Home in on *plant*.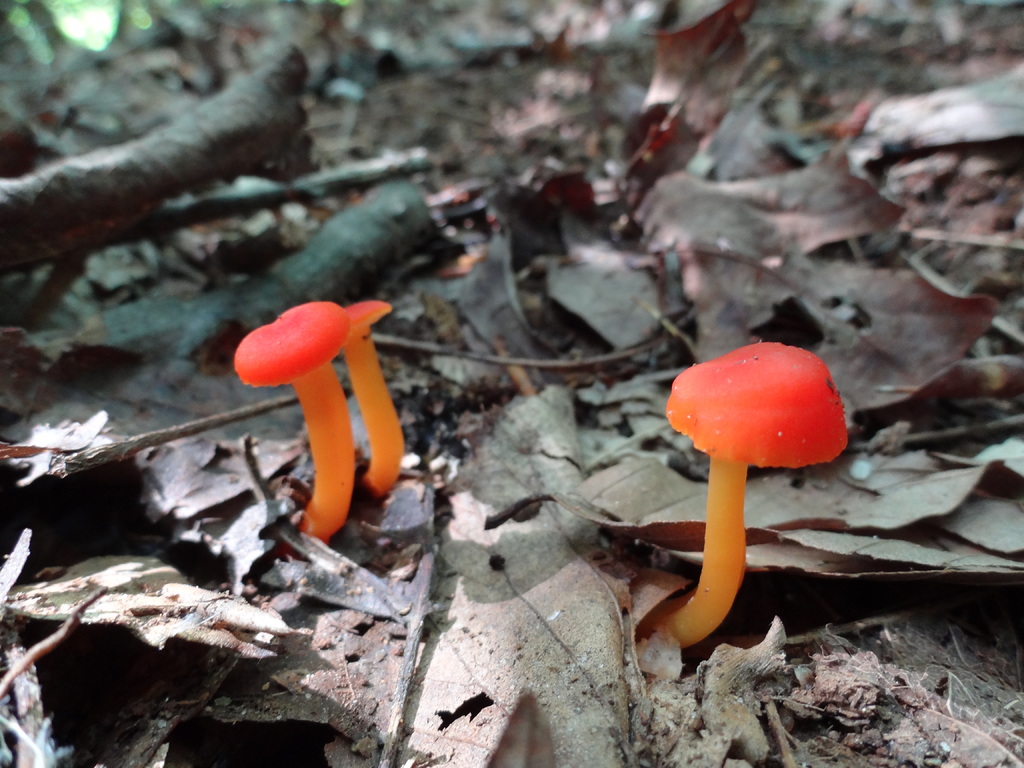
Homed in at BBox(341, 299, 406, 501).
